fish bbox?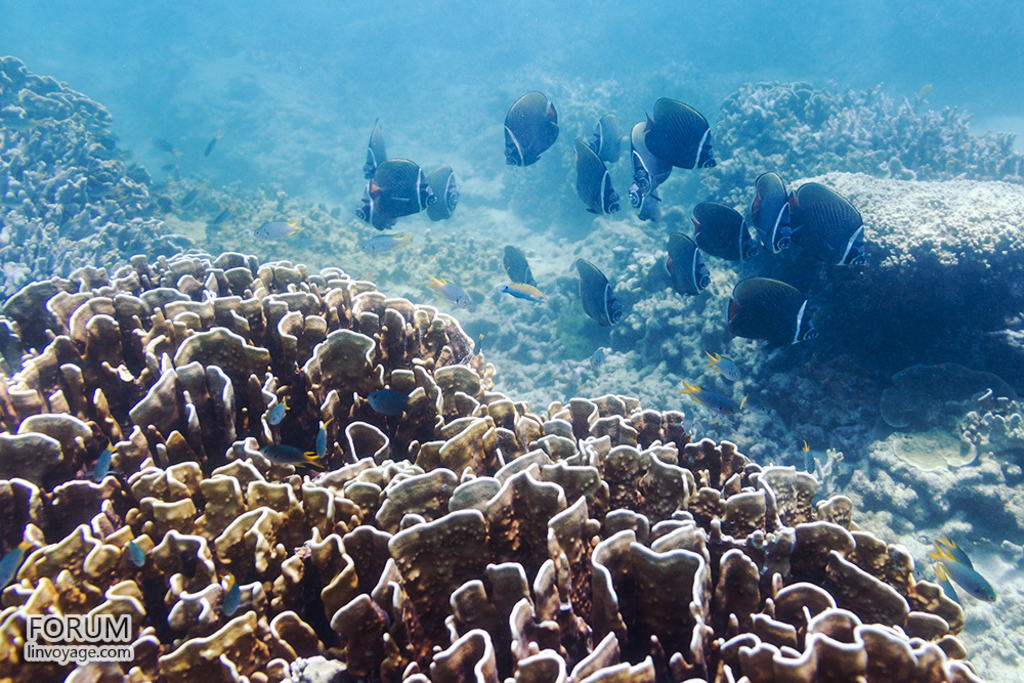
x1=625 y1=90 x2=730 y2=181
